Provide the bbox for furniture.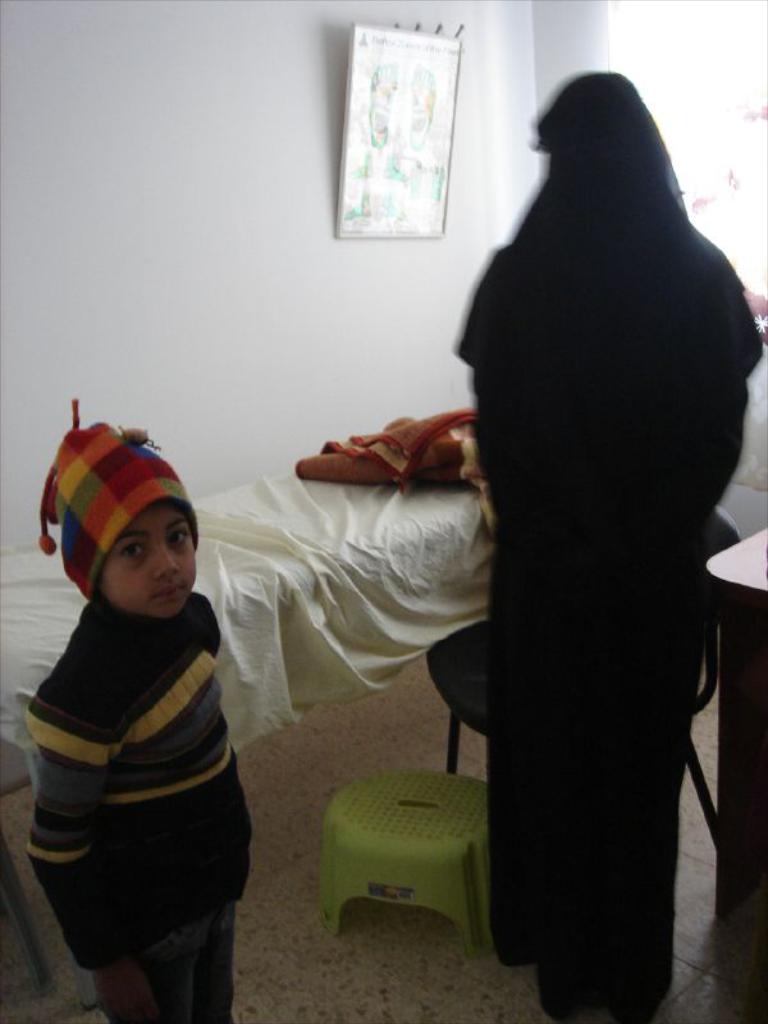
0, 287, 767, 993.
